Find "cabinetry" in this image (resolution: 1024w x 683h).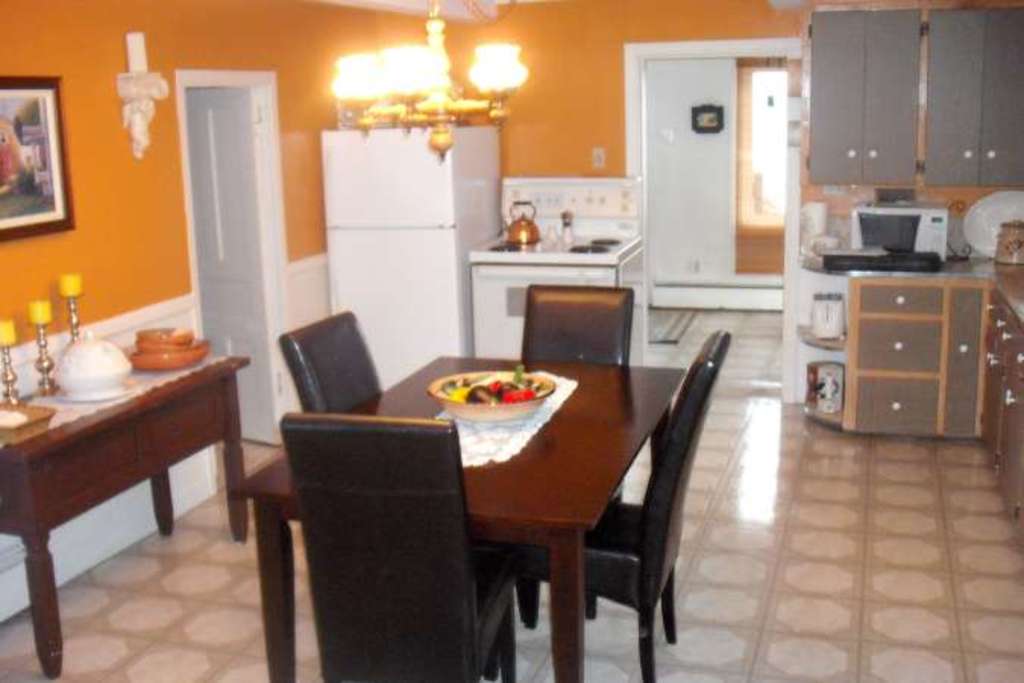
pyautogui.locateOnScreen(982, 6, 1022, 184).
